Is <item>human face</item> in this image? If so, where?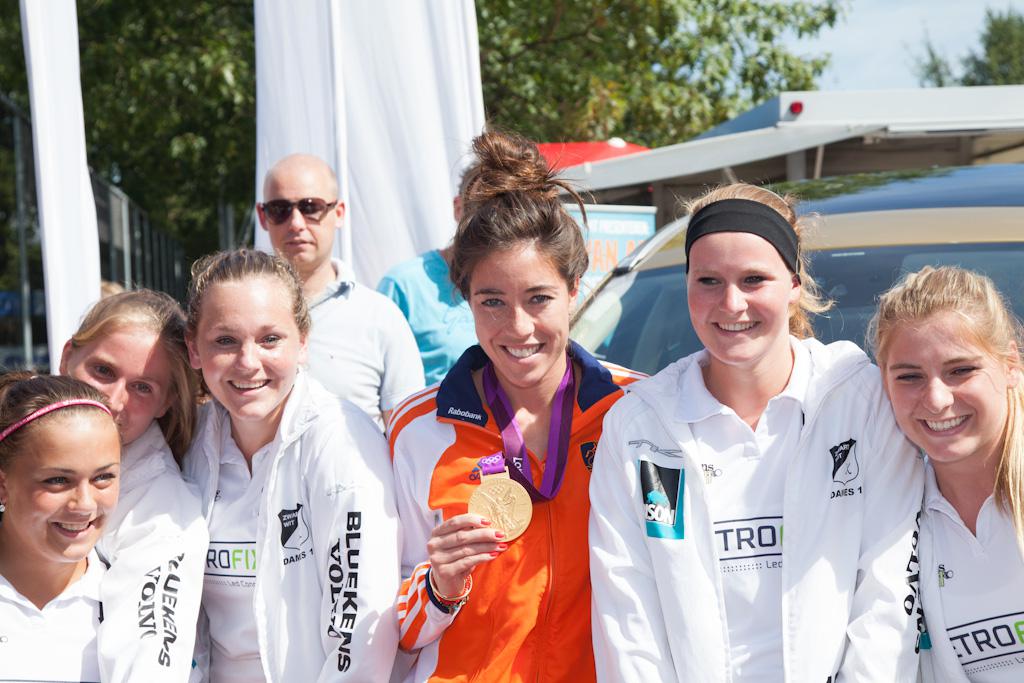
Yes, at 271:169:332:266.
